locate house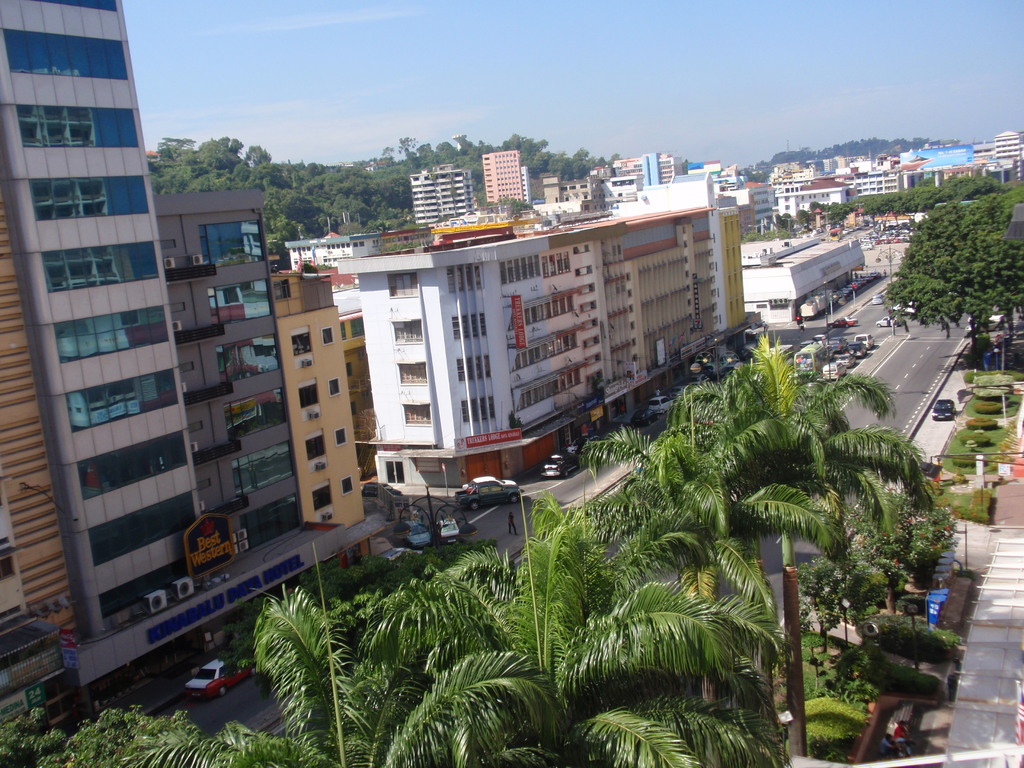
left=280, top=224, right=383, bottom=262
